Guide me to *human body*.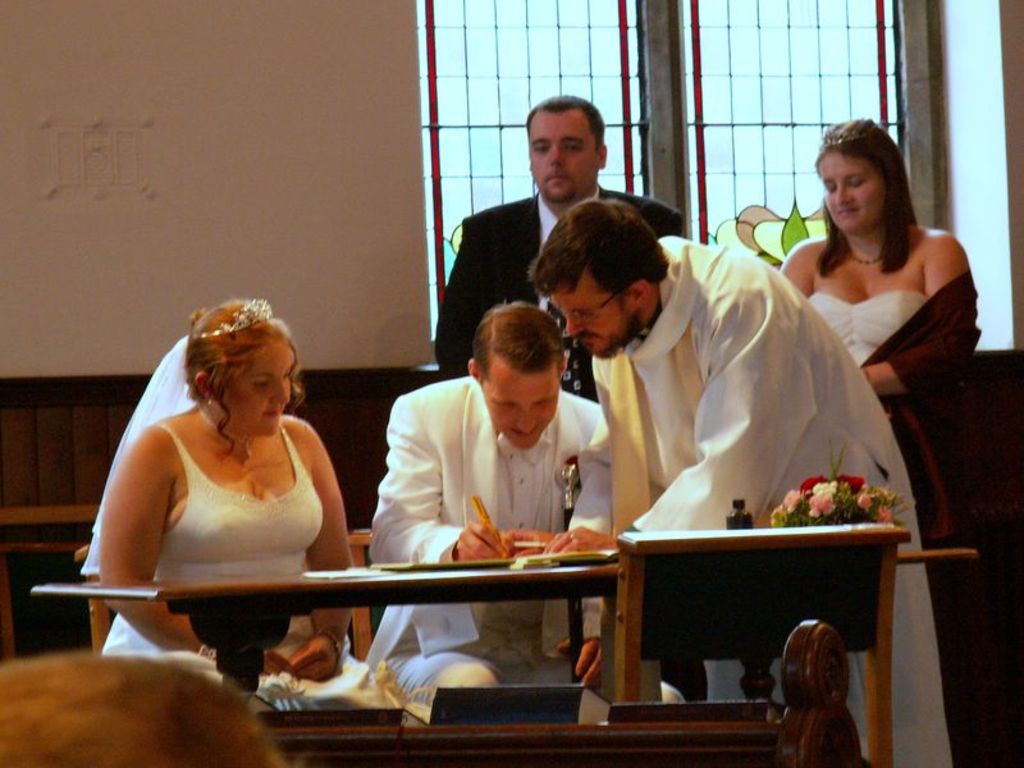
Guidance: bbox(498, 233, 954, 767).
